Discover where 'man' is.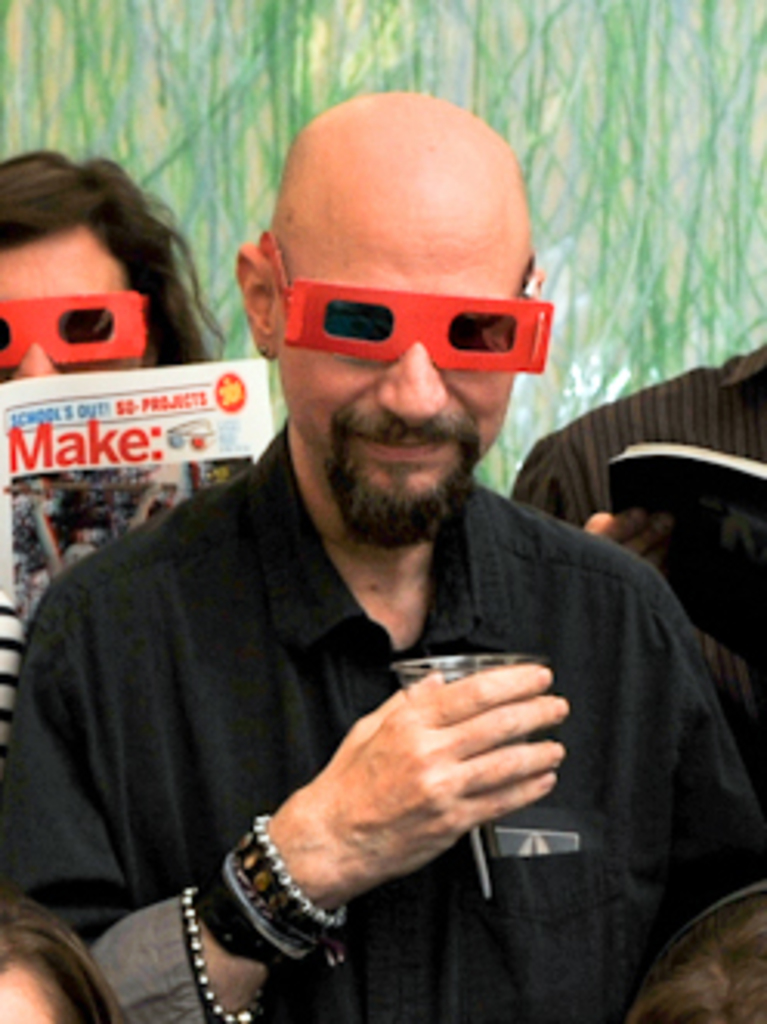
Discovered at <box>6,90,721,1009</box>.
